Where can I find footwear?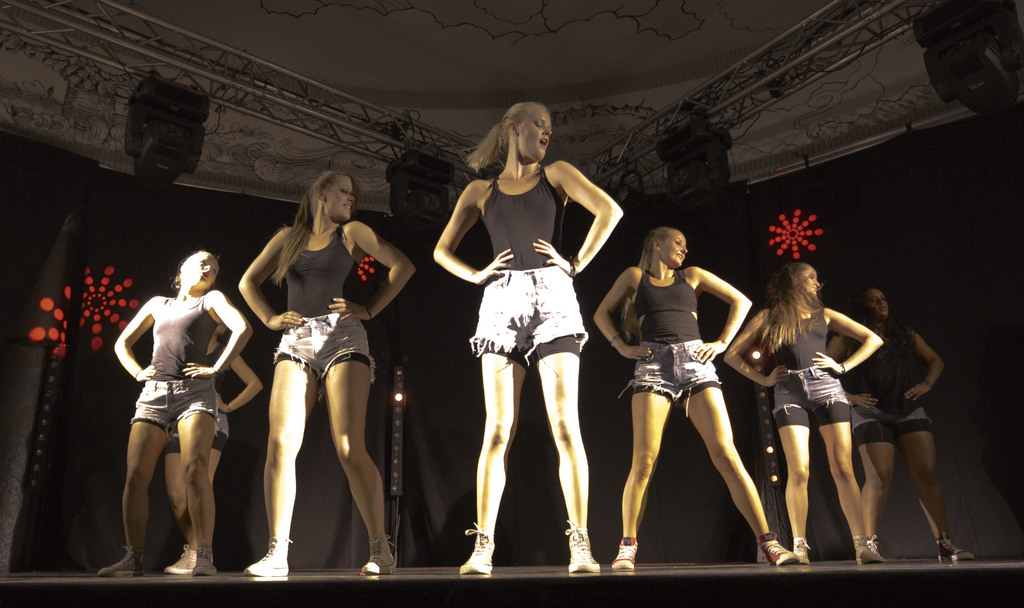
You can find it at box=[159, 547, 218, 579].
